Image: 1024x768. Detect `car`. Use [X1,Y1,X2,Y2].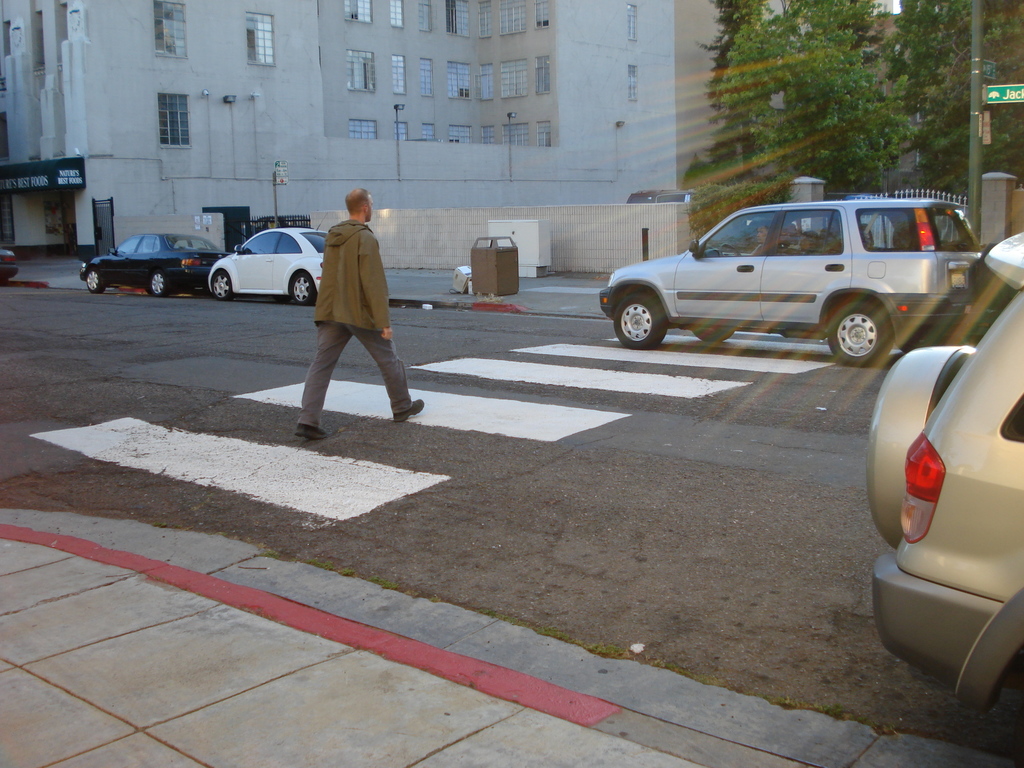
[202,209,330,308].
